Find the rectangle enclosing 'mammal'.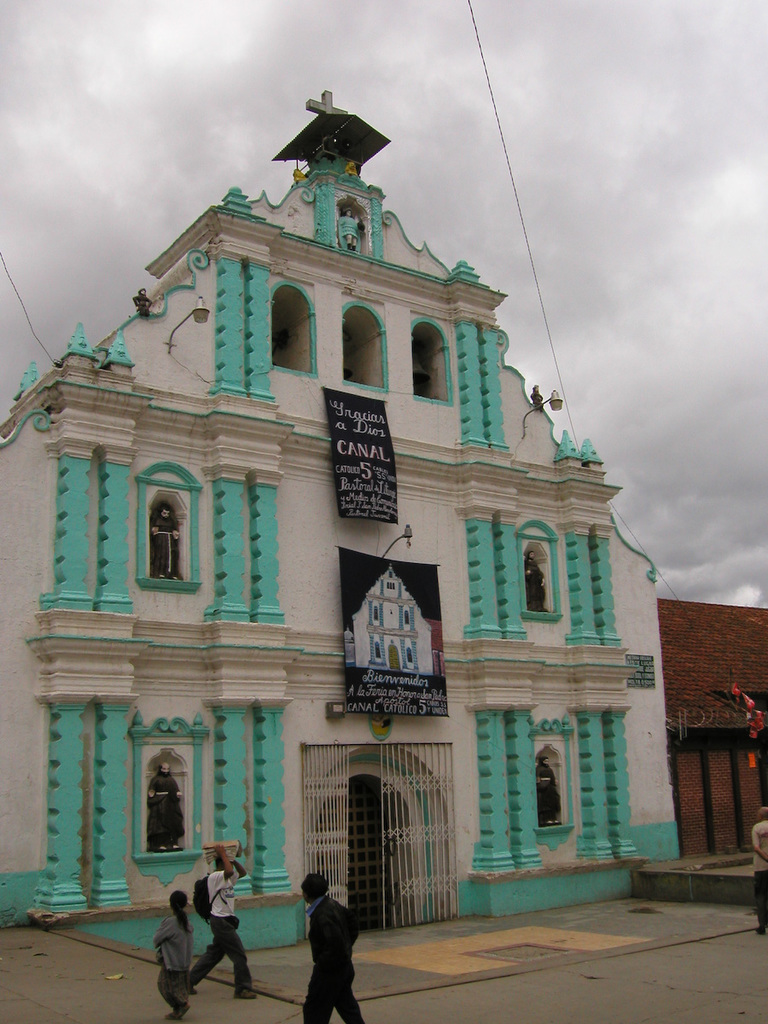
<region>536, 753, 567, 826</region>.
